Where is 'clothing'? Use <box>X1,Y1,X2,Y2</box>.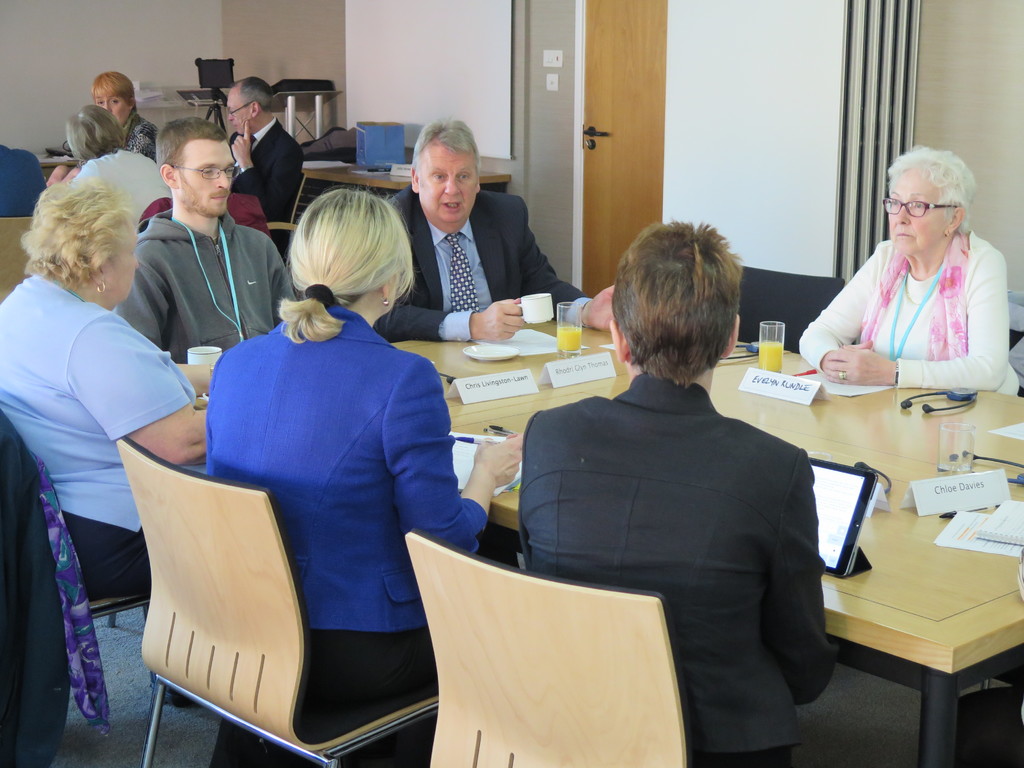
<box>78,143,173,239</box>.
